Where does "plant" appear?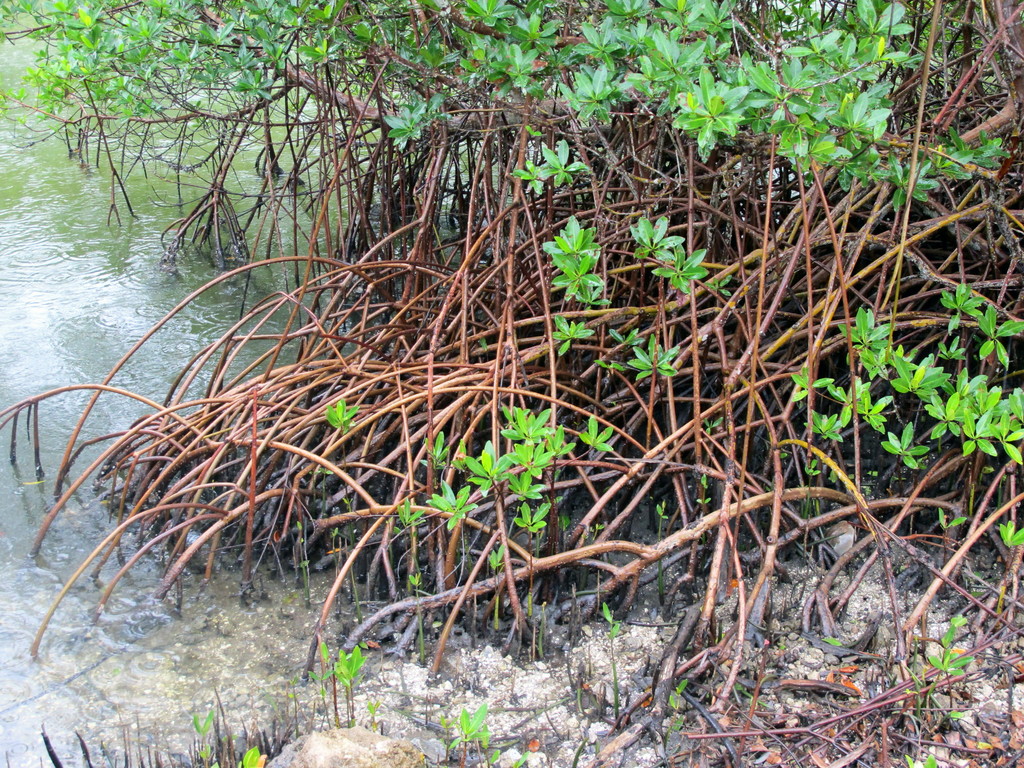
Appears at <box>191,705,225,767</box>.
